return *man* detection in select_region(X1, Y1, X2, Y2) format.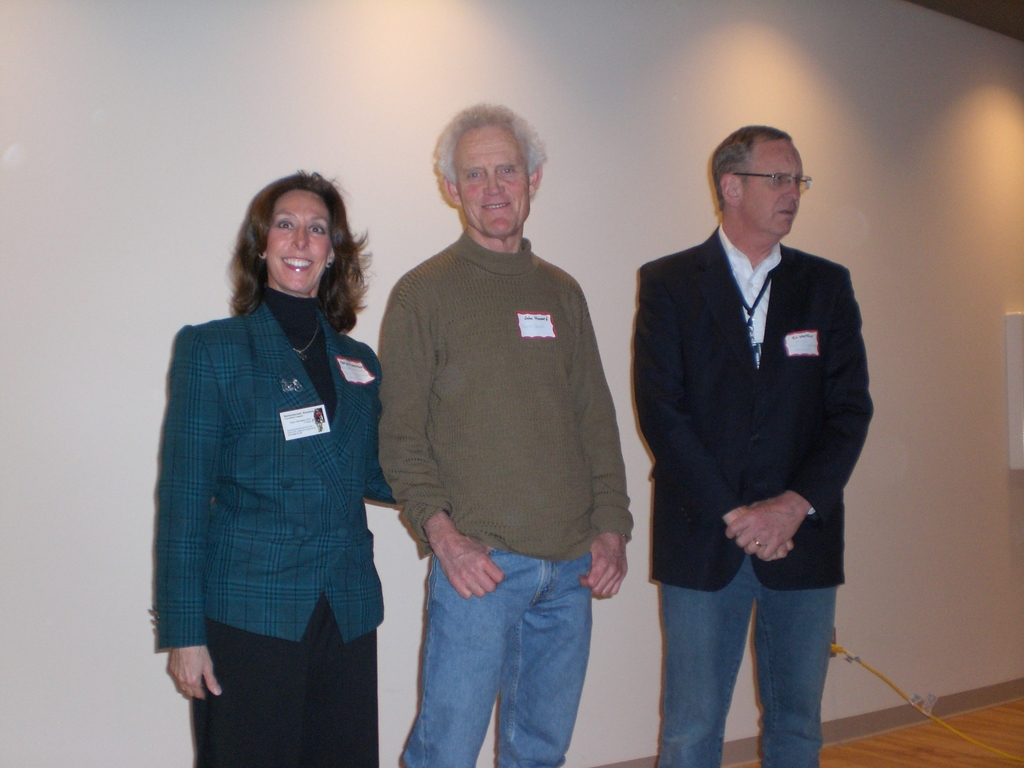
select_region(379, 95, 634, 767).
